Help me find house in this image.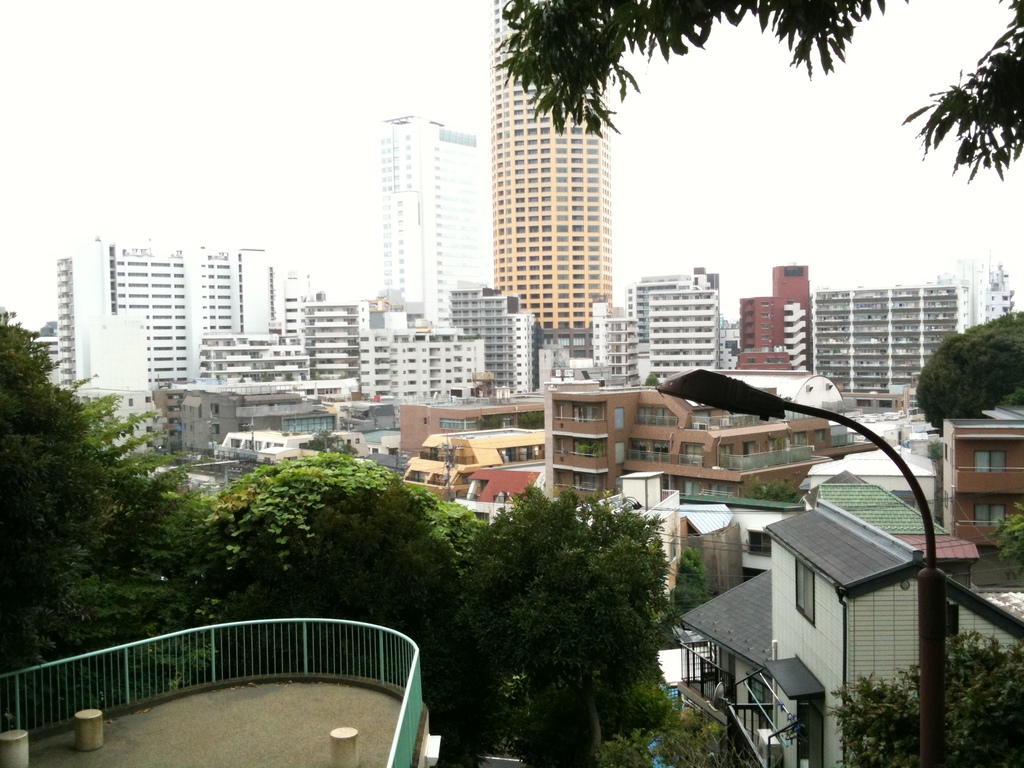
Found it: pyautogui.locateOnScreen(367, 328, 445, 410).
